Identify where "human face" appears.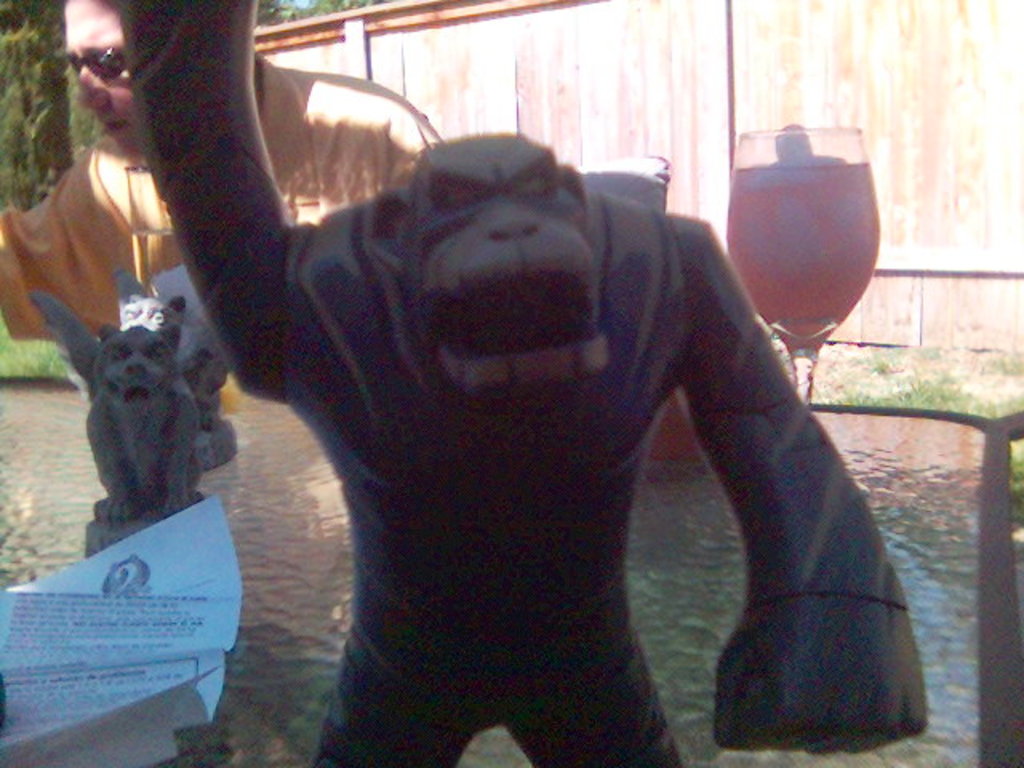
Appears at [54,0,157,162].
